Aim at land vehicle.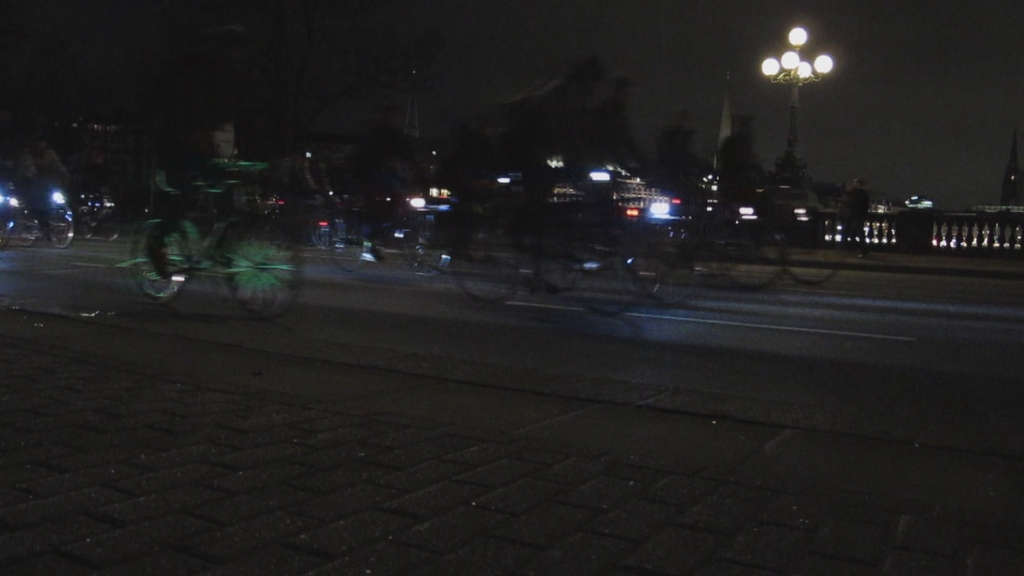
Aimed at 698 185 857 293.
